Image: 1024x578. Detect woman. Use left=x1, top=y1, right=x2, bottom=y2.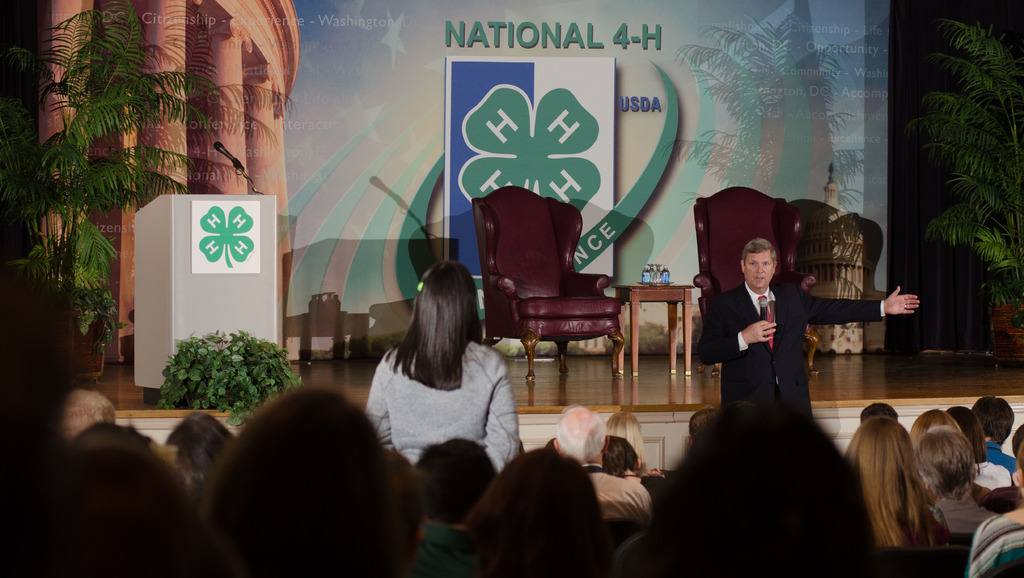
left=601, top=433, right=668, bottom=512.
